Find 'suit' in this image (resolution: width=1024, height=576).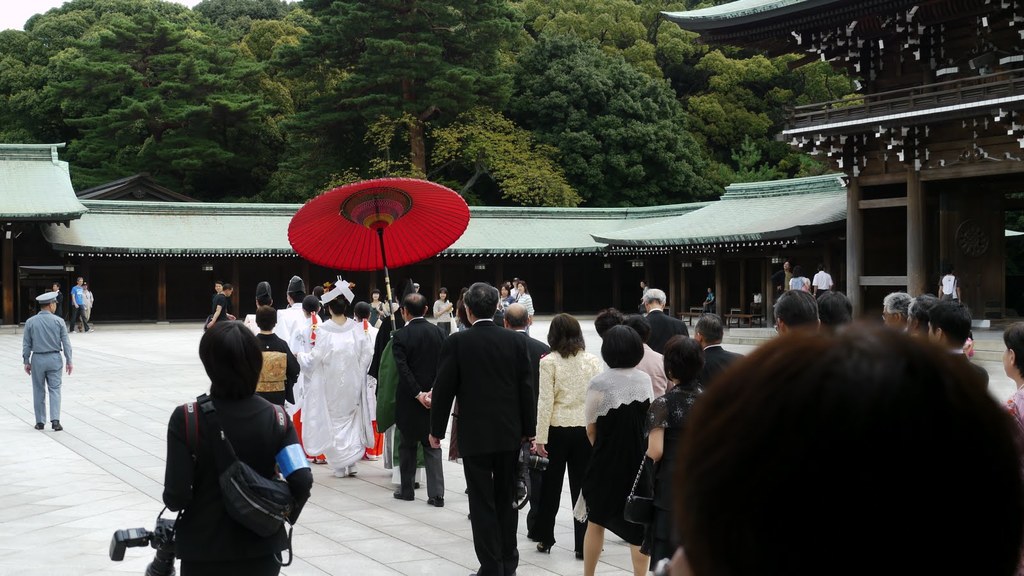
box(52, 289, 64, 326).
